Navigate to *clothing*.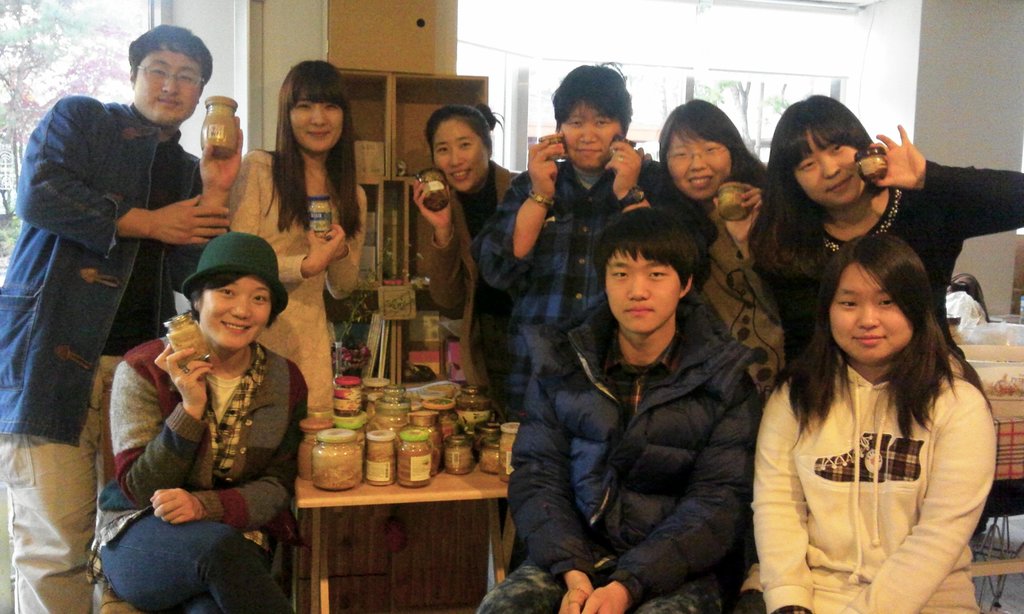
Navigation target: 229, 144, 366, 416.
